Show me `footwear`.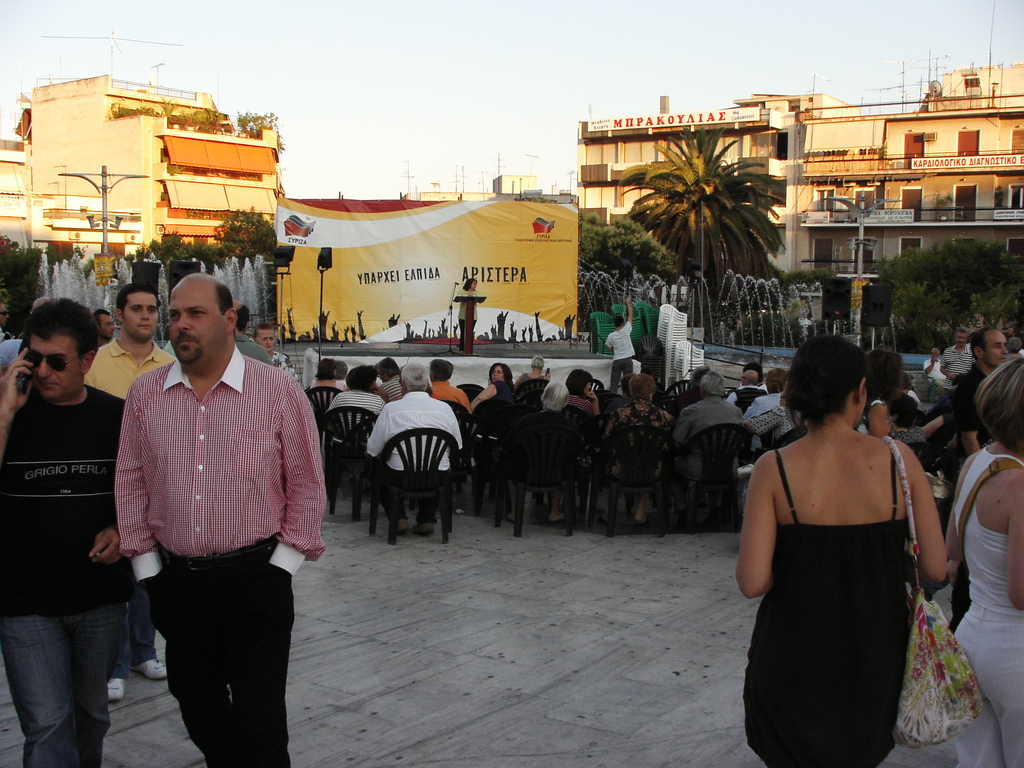
`footwear` is here: bbox=(596, 515, 607, 524).
